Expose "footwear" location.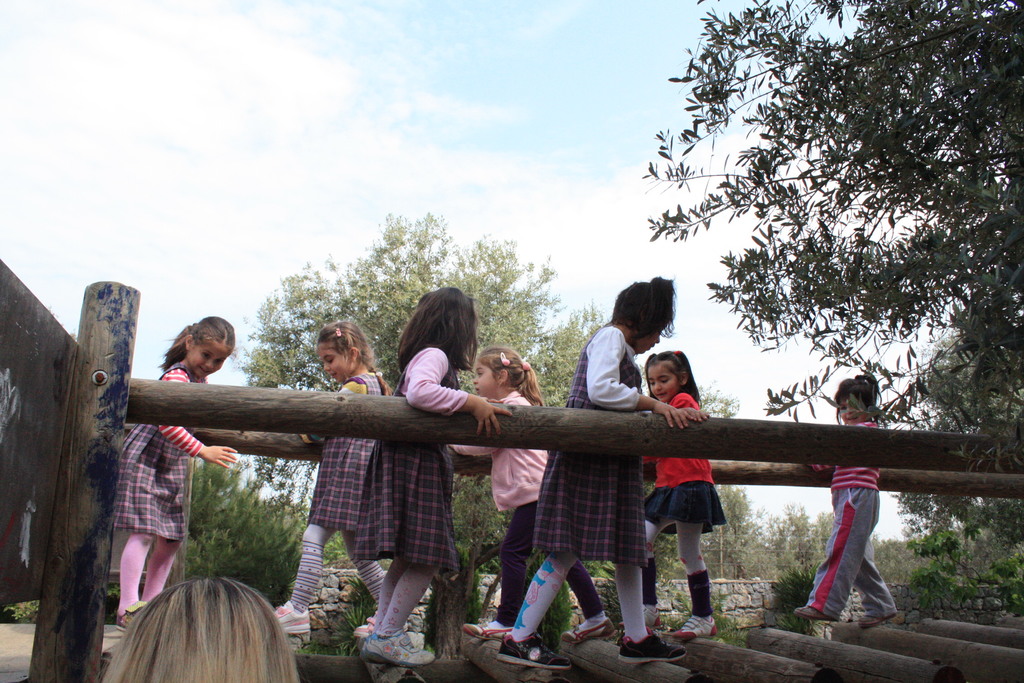
Exposed at bbox=(272, 602, 311, 644).
